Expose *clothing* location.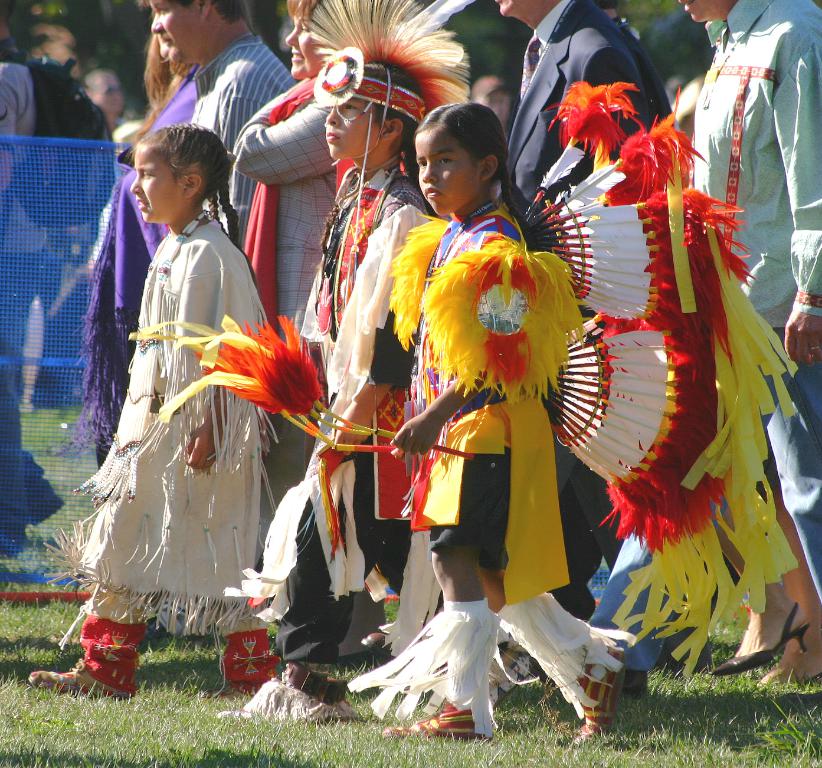
Exposed at detection(0, 60, 72, 516).
